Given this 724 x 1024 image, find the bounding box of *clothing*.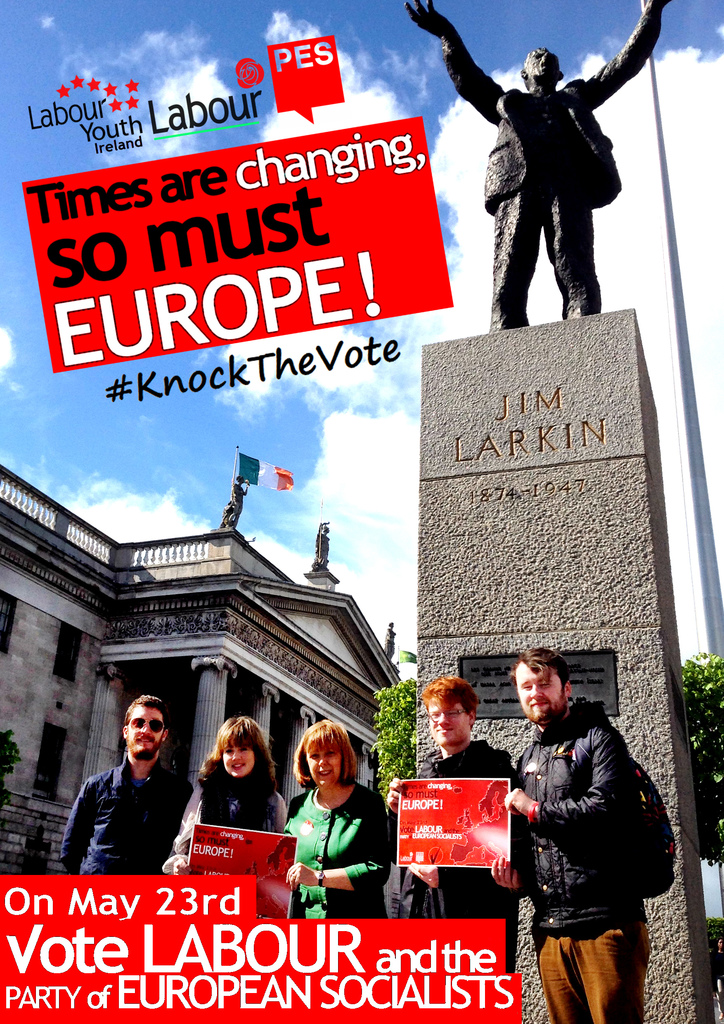
[287,776,390,912].
